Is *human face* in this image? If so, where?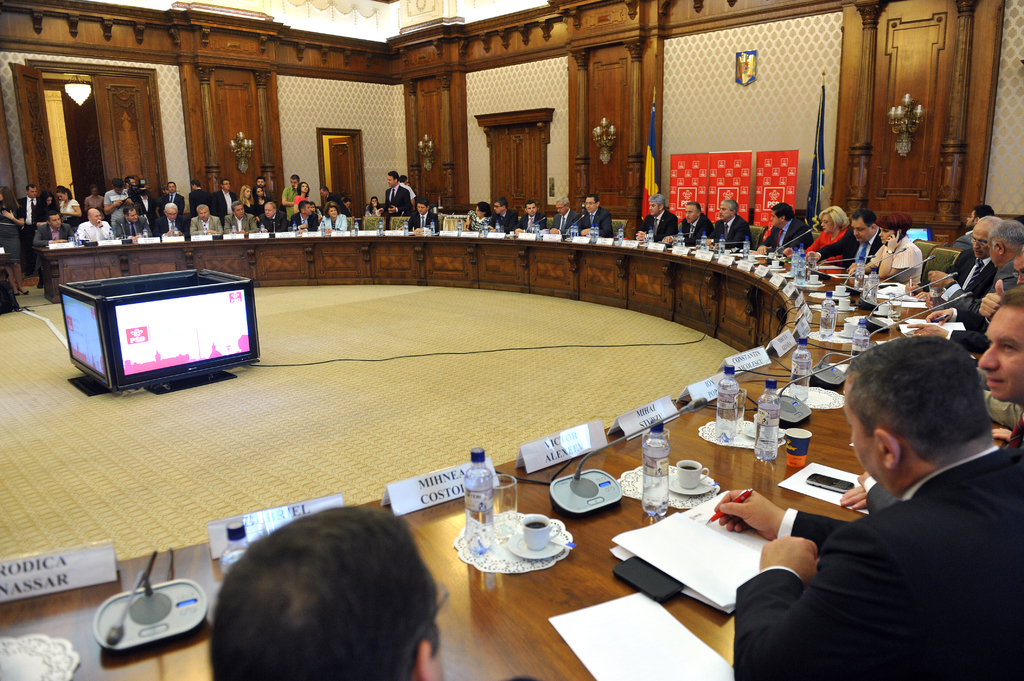
Yes, at bbox(962, 207, 973, 229).
